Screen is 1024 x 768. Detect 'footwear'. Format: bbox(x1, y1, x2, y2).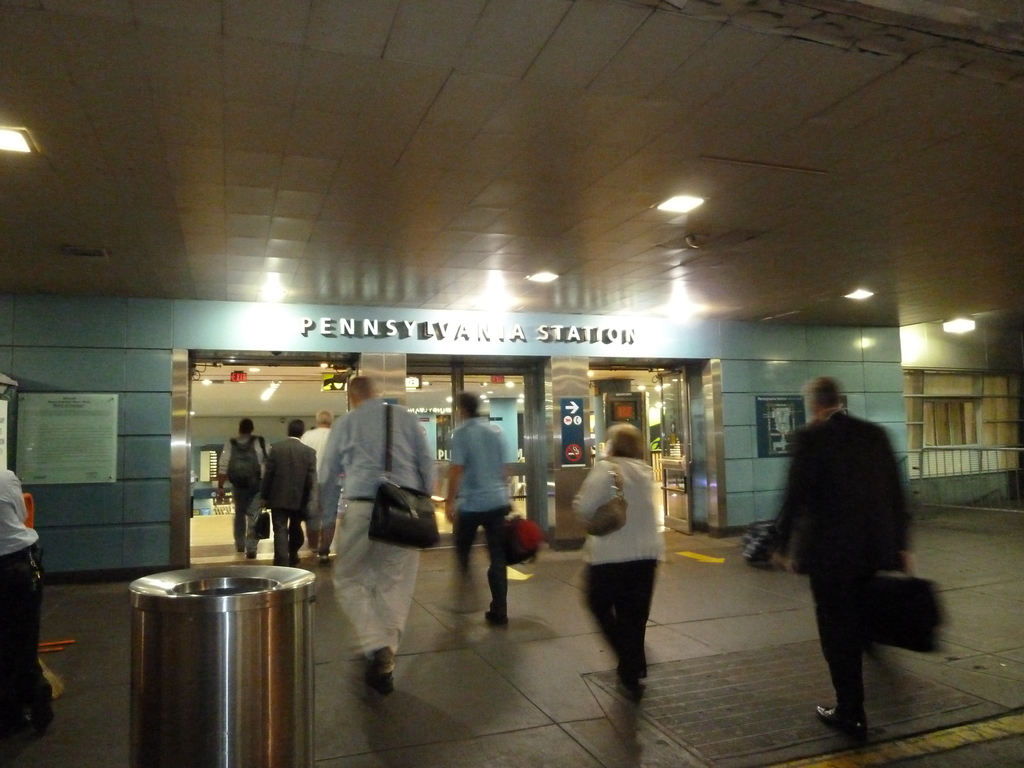
bbox(234, 547, 244, 550).
